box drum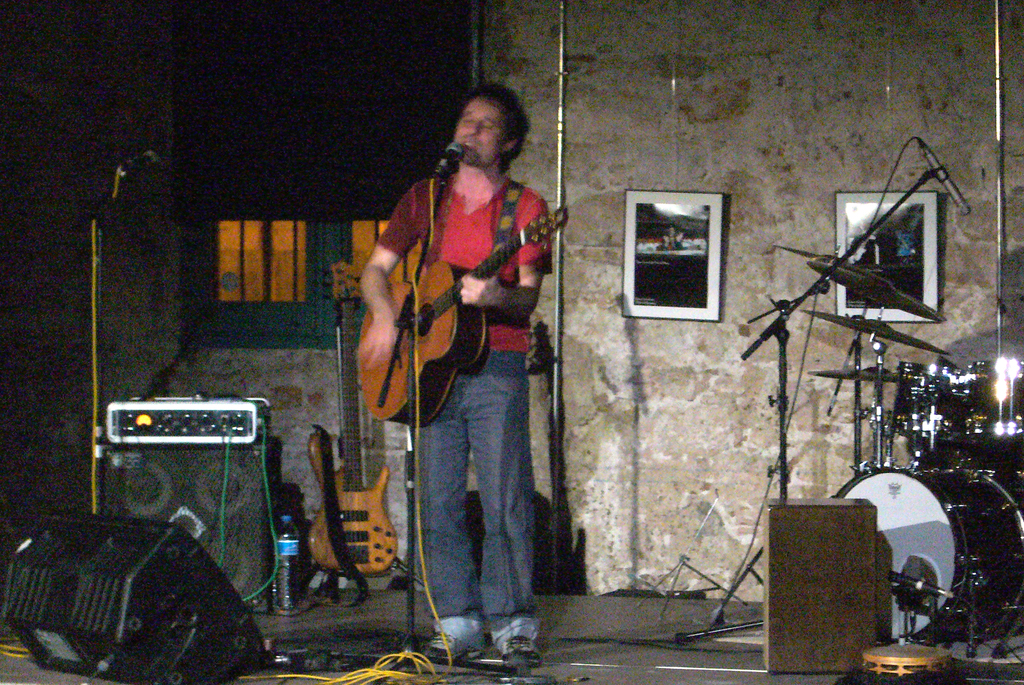
x1=888, y1=362, x2=968, y2=439
